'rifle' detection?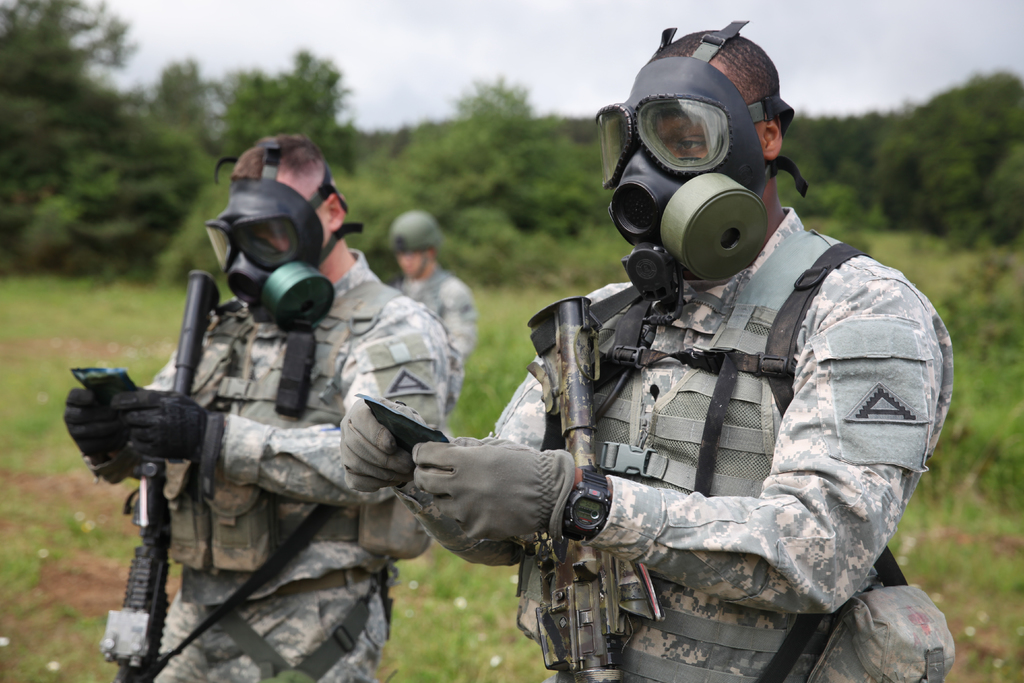
bbox=(106, 274, 218, 682)
